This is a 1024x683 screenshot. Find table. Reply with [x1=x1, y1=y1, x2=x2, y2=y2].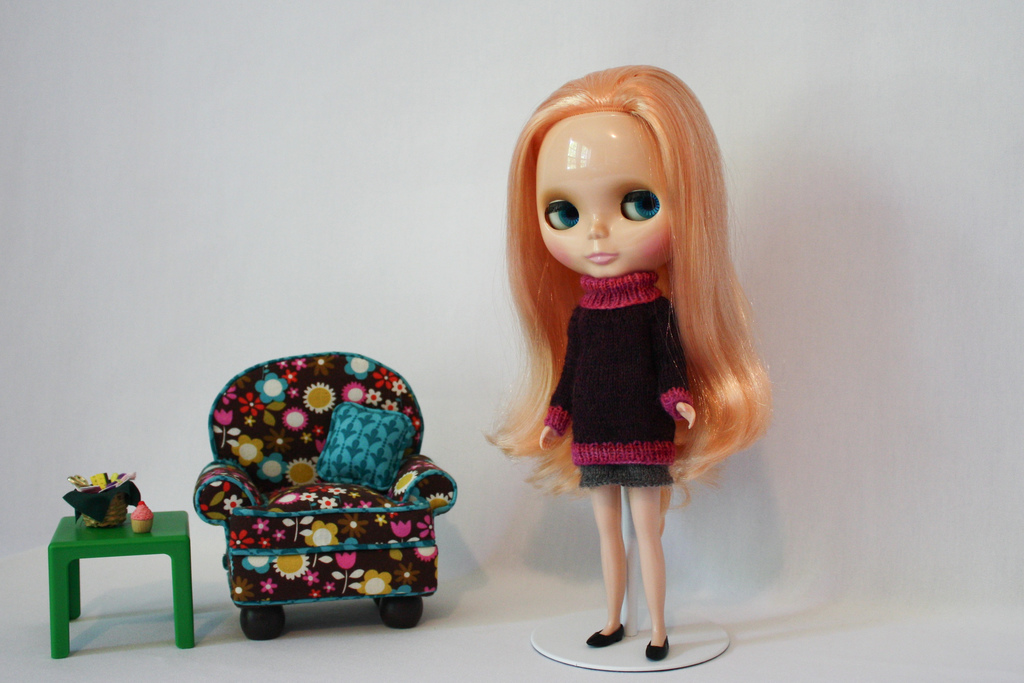
[x1=23, y1=502, x2=197, y2=664].
